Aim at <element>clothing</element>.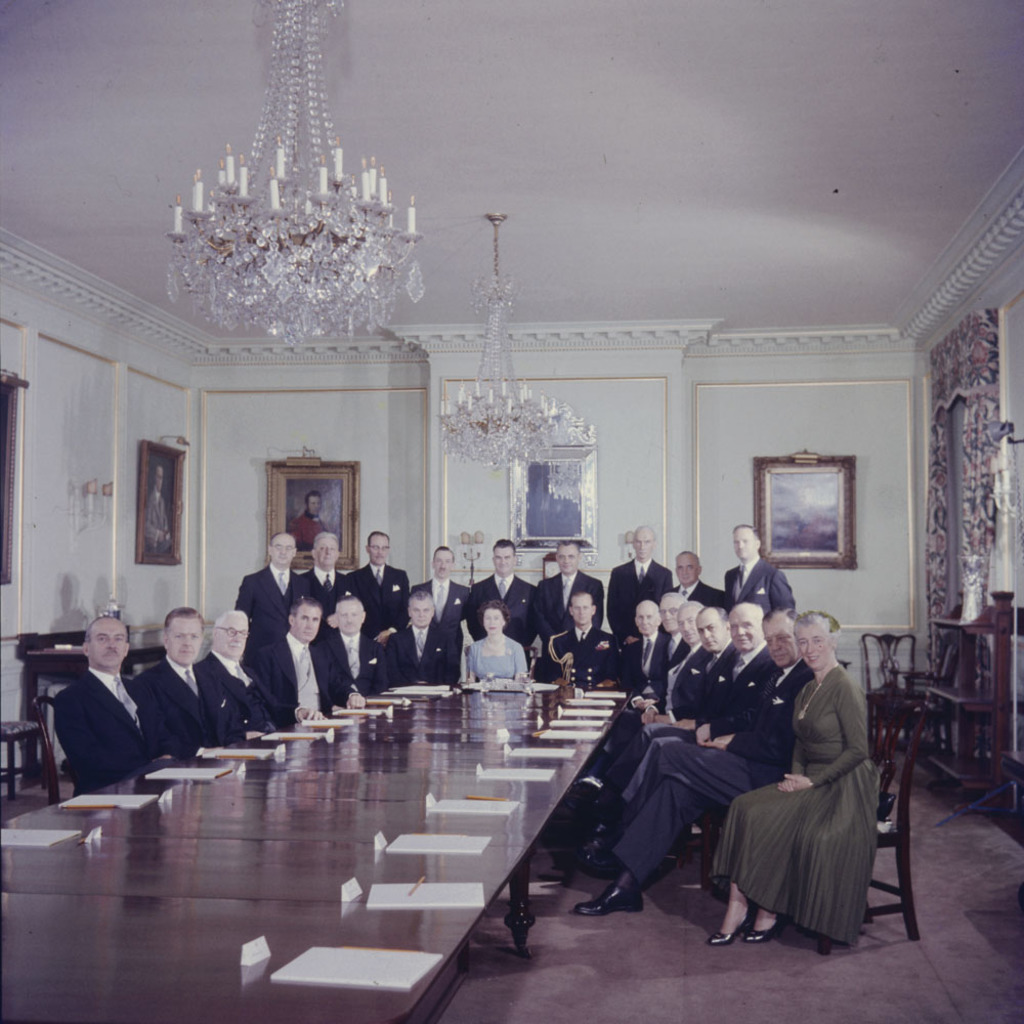
Aimed at <box>725,557,796,610</box>.
